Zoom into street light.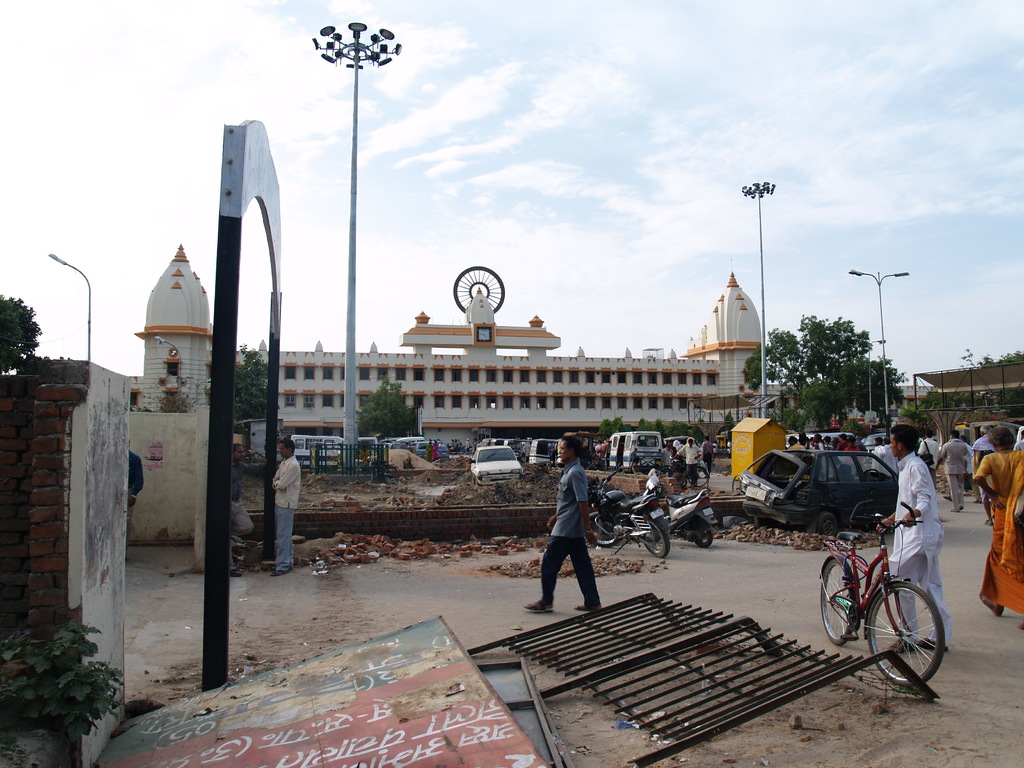
Zoom target: 742, 180, 776, 417.
